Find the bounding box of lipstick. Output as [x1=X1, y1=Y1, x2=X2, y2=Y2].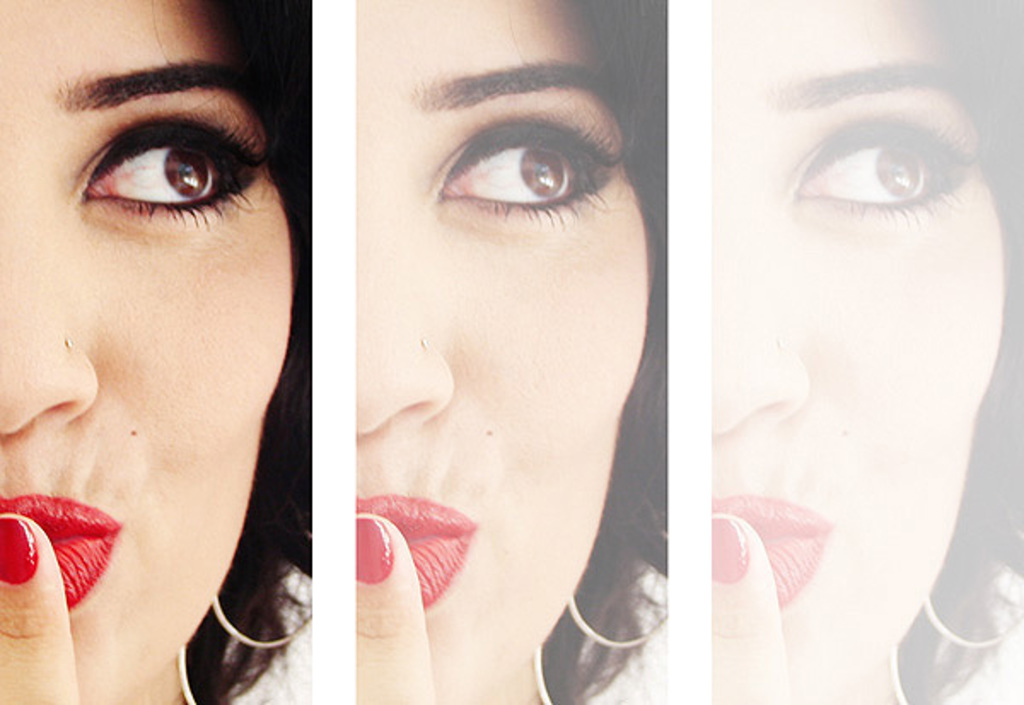
[x1=0, y1=493, x2=119, y2=616].
